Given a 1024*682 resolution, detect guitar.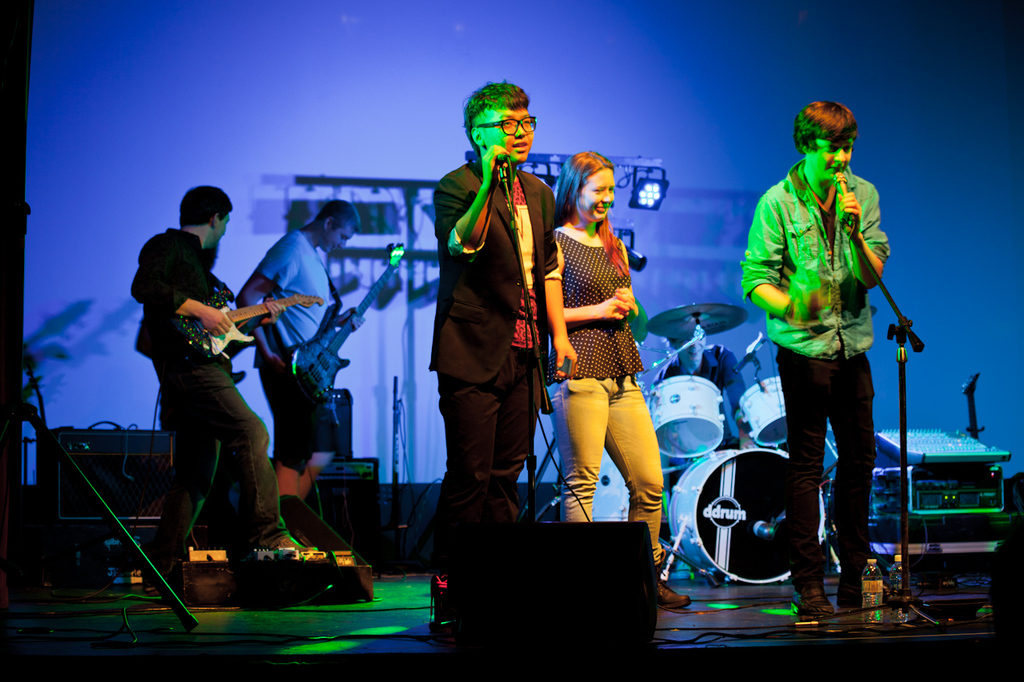
Rect(182, 288, 318, 363).
